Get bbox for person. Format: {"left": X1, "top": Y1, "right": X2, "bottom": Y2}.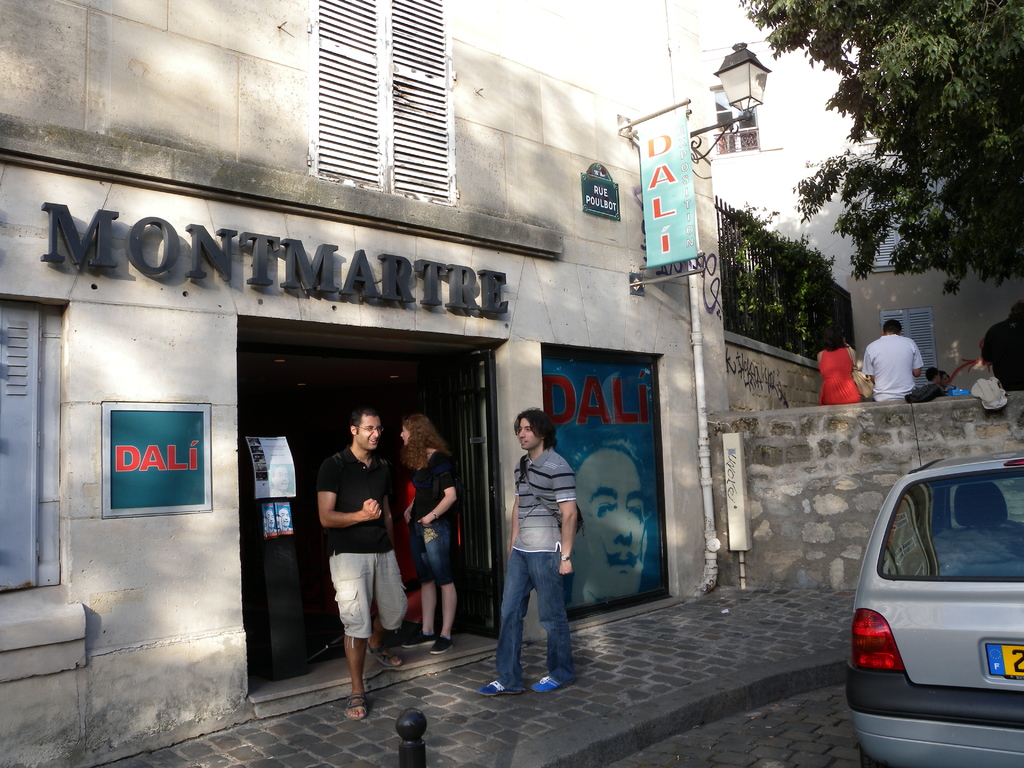
{"left": 816, "top": 326, "right": 866, "bottom": 404}.
